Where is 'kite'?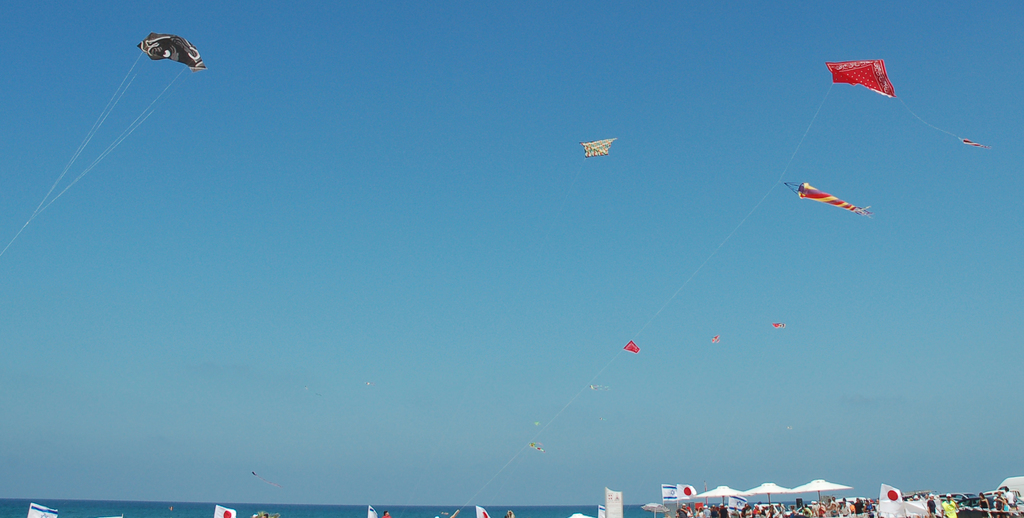
crop(767, 320, 786, 329).
